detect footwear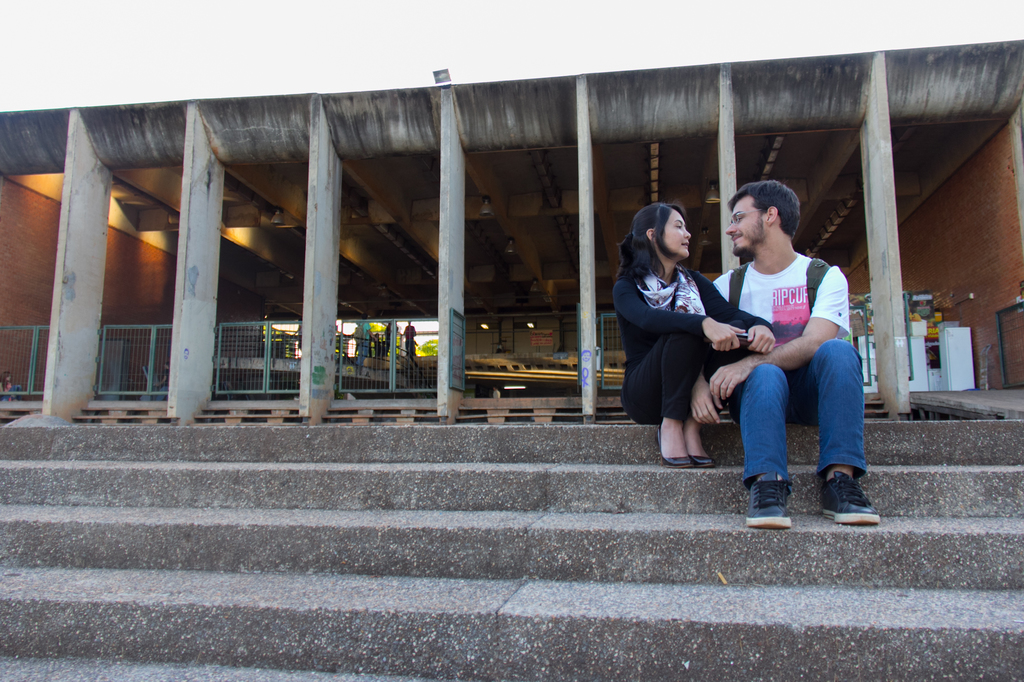
{"x1": 650, "y1": 410, "x2": 689, "y2": 470}
